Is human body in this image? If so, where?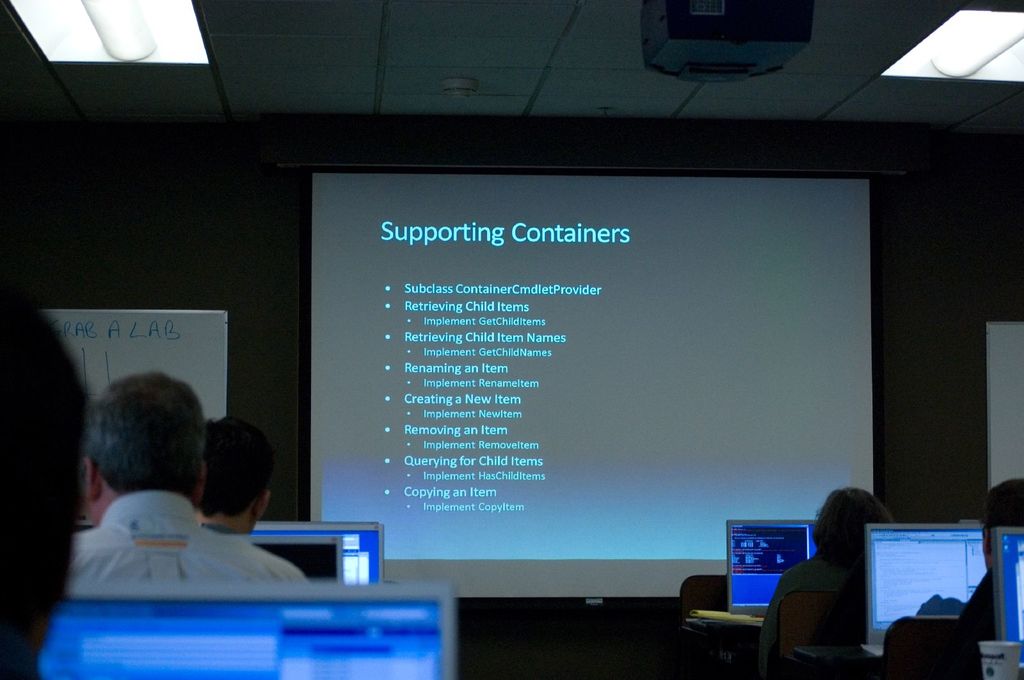
Yes, at <bbox>59, 366, 329, 607</bbox>.
